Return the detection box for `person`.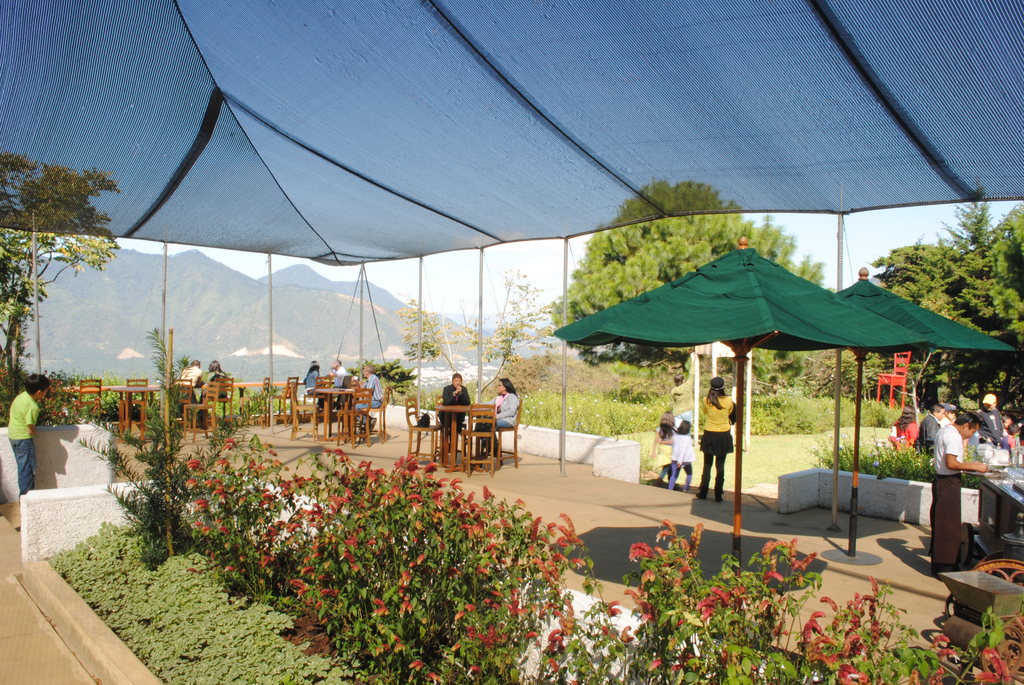
bbox=(959, 431, 982, 452).
